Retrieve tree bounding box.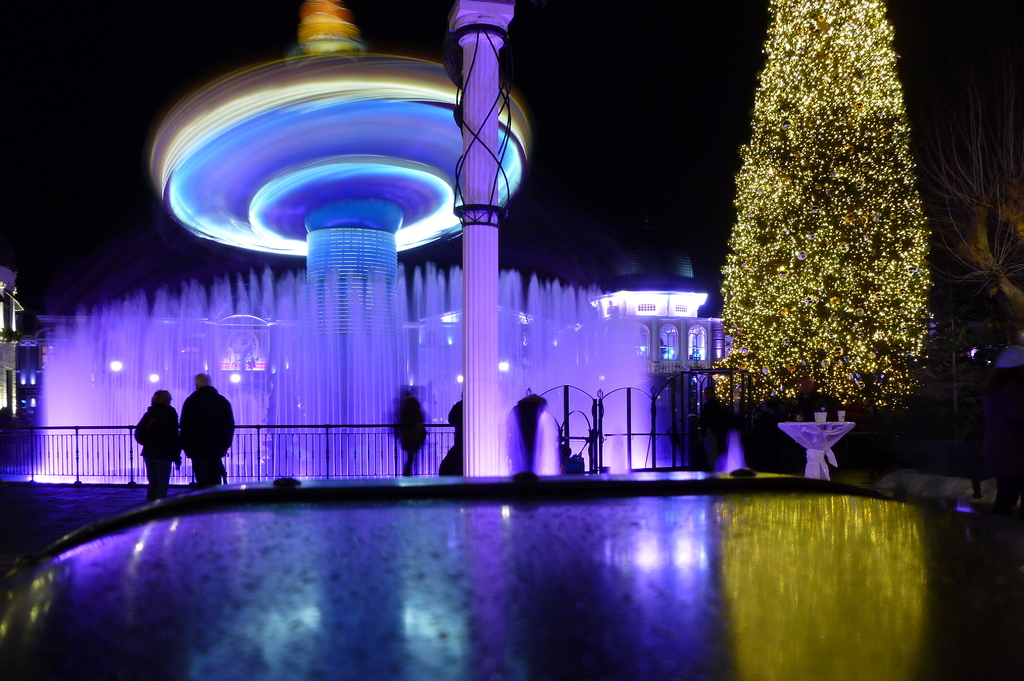
Bounding box: 717/1/941/432.
